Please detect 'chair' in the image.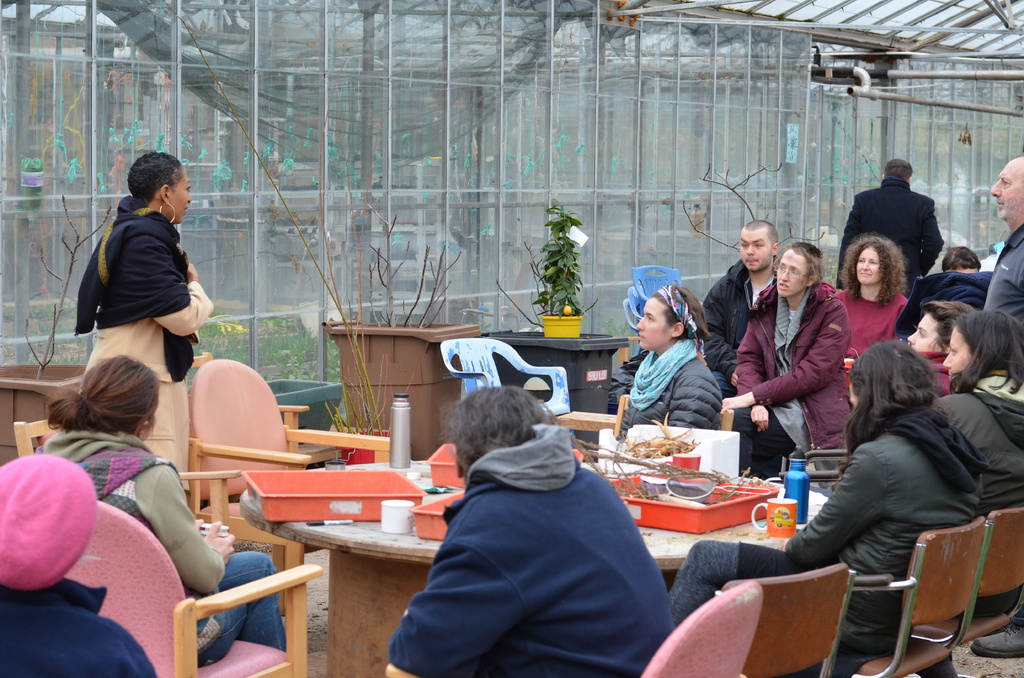
box(11, 418, 242, 524).
